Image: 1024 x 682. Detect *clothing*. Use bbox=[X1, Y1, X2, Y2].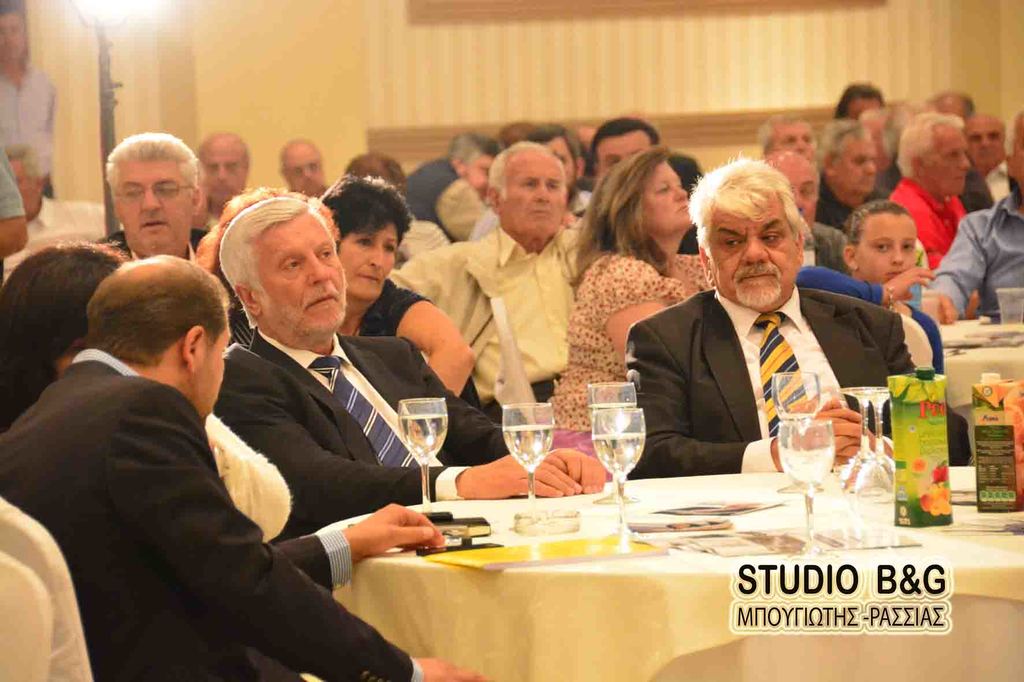
bbox=[210, 334, 519, 545].
